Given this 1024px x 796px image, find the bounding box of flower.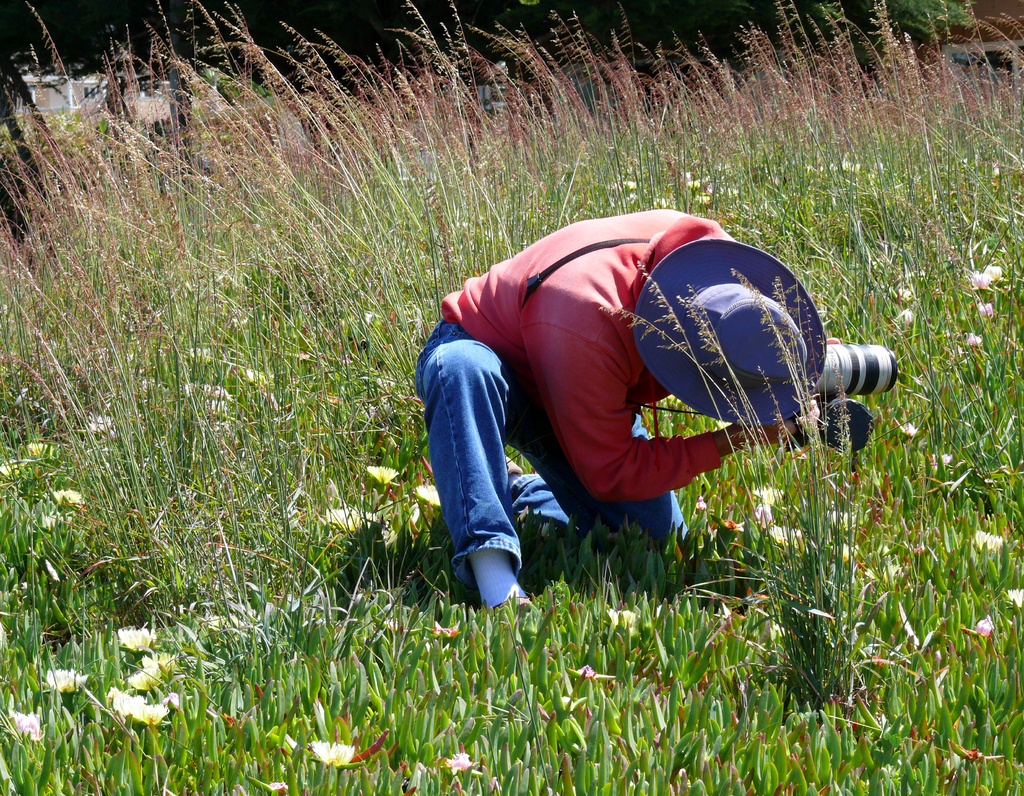
x1=976 y1=305 x2=998 y2=324.
